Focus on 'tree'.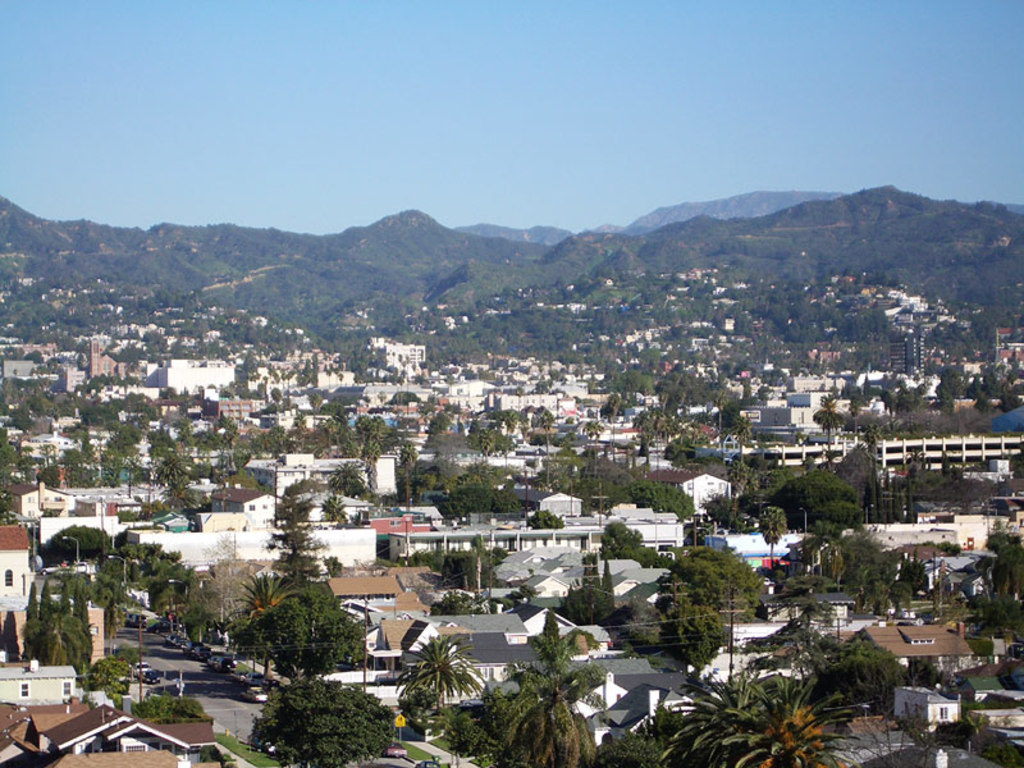
Focused at {"left": 842, "top": 384, "right": 864, "bottom": 443}.
